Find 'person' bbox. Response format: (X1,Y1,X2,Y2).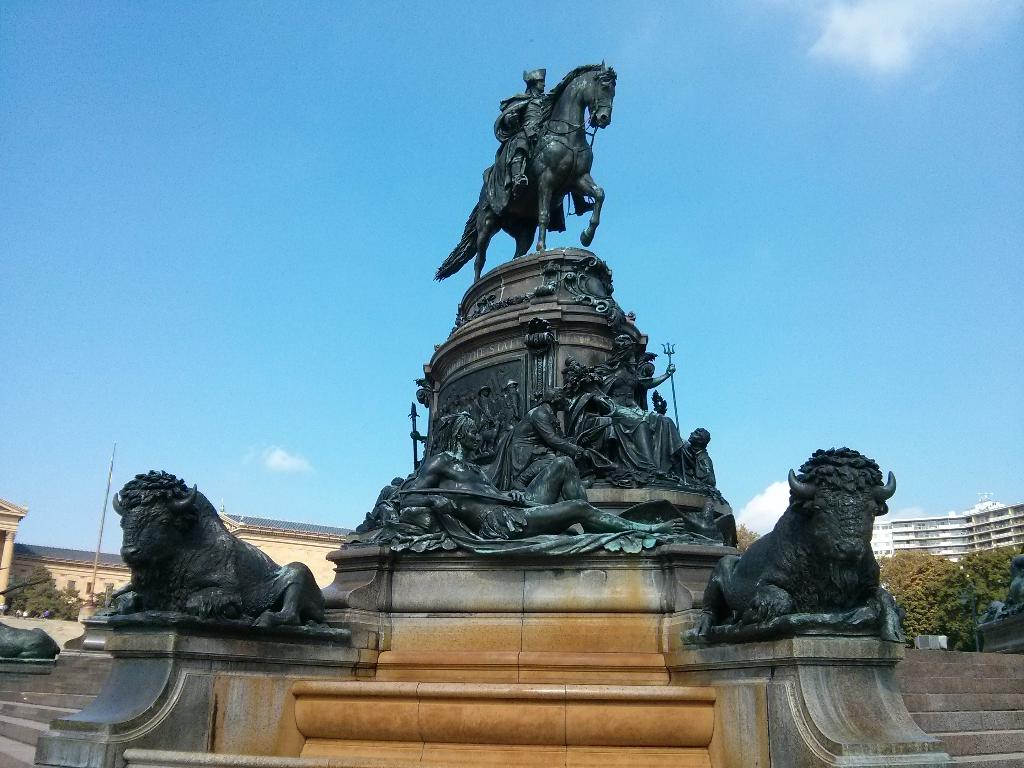
(497,73,589,218).
